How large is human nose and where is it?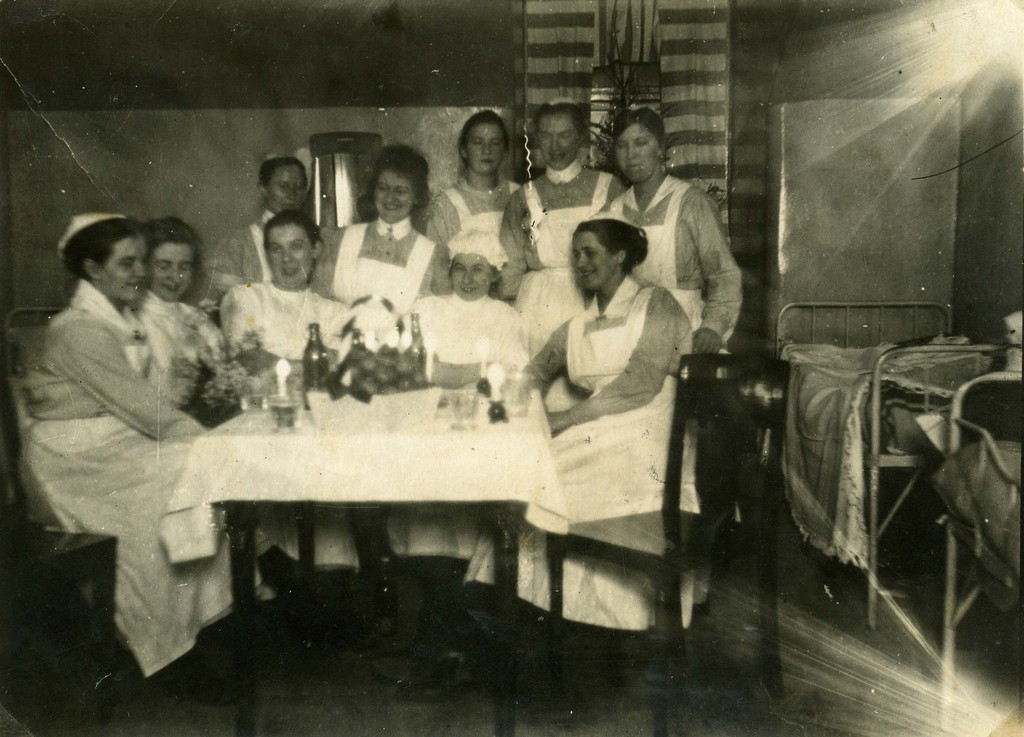
Bounding box: bbox=[136, 260, 146, 276].
